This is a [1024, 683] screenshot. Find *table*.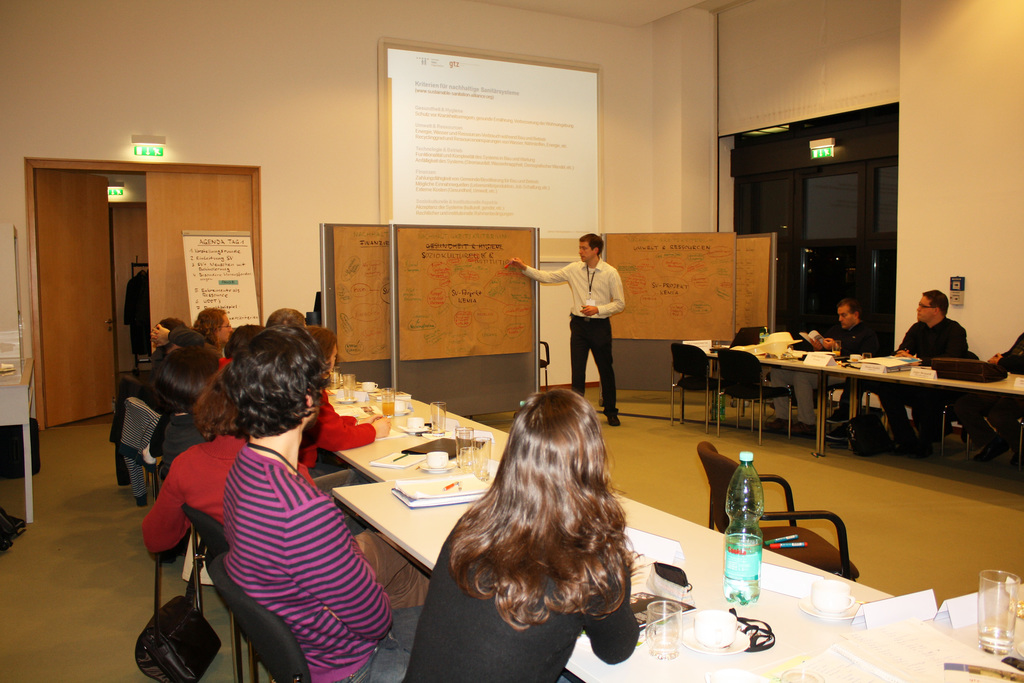
Bounding box: rect(328, 459, 896, 682).
